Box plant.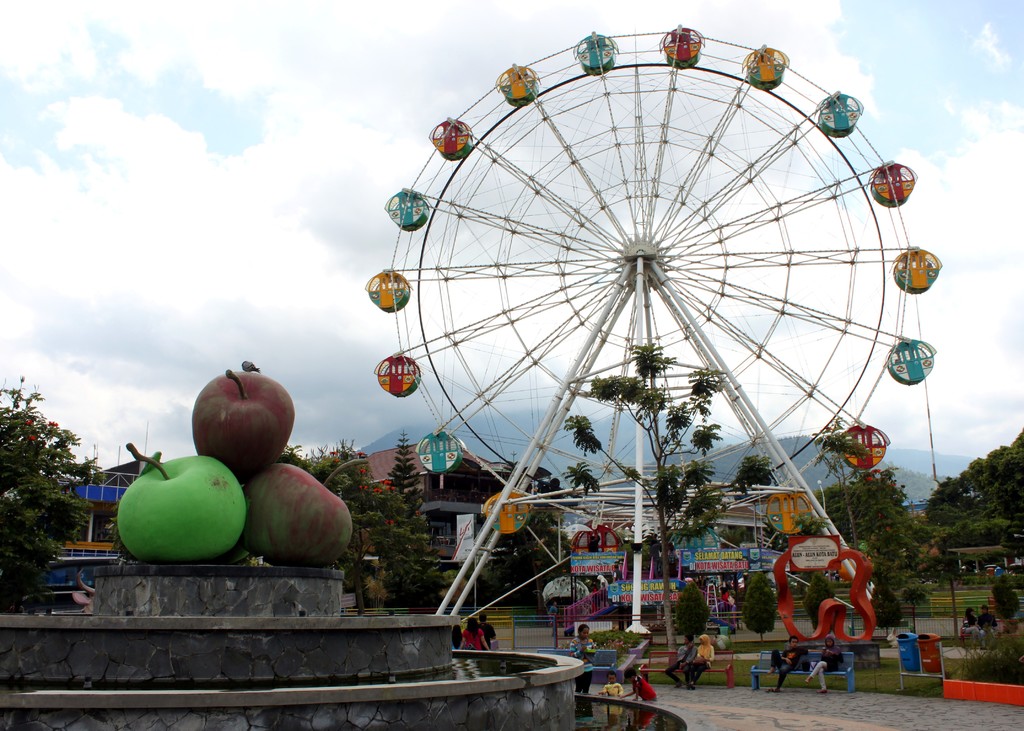
crop(957, 626, 1023, 681).
